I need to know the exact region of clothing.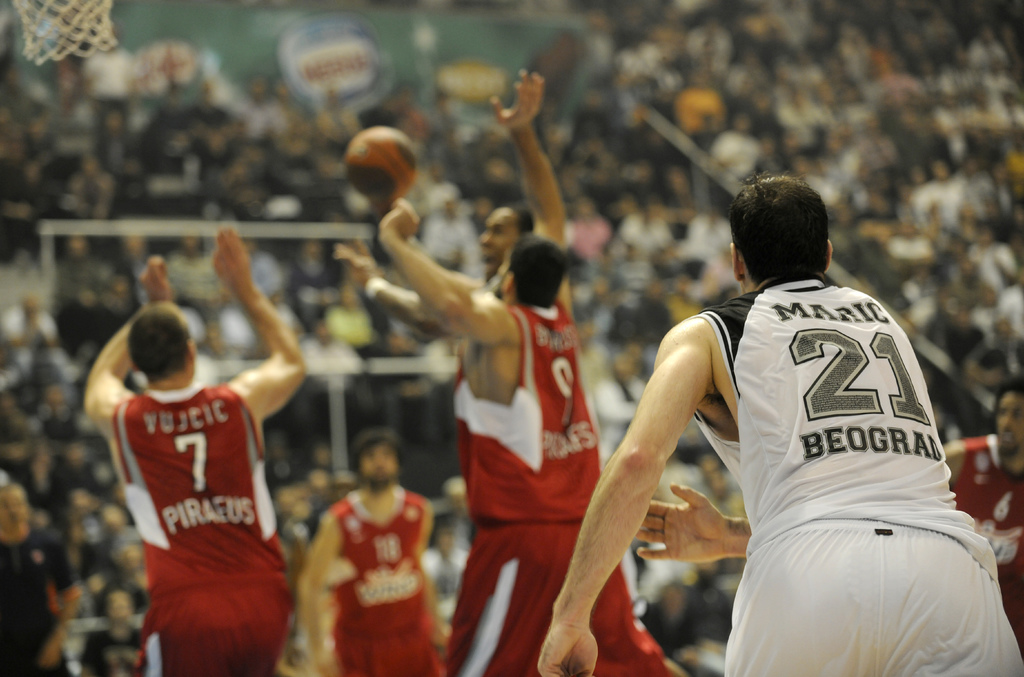
Region: [287,471,436,665].
